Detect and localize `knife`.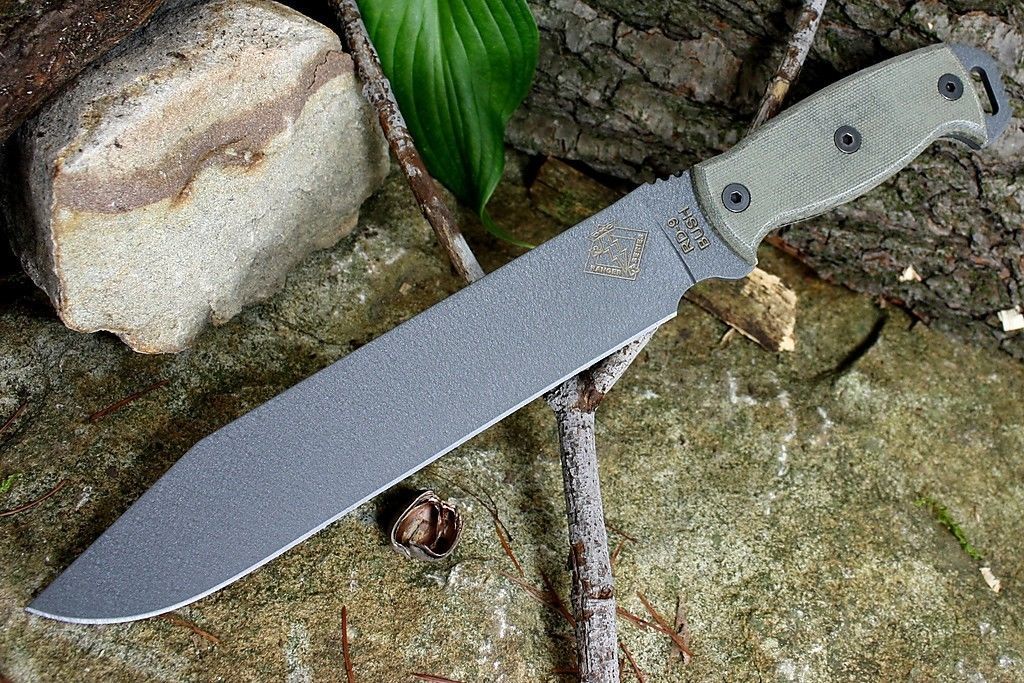
Localized at 22/36/1011/628.
